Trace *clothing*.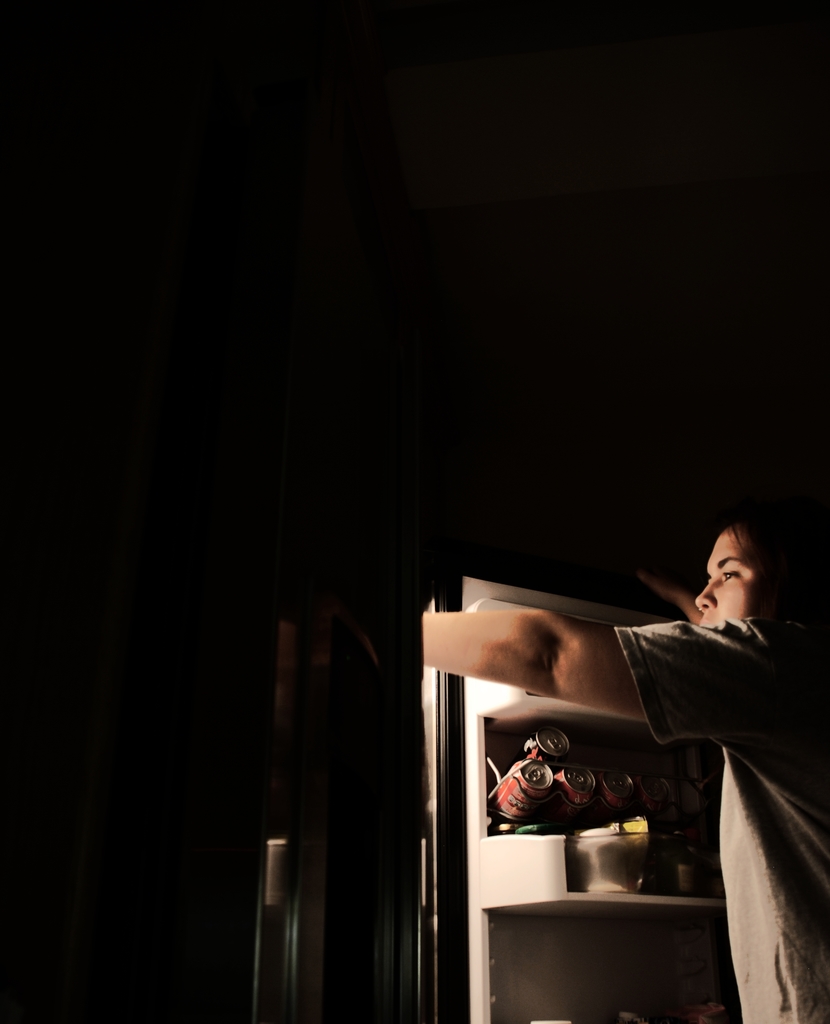
Traced to select_region(616, 619, 829, 1023).
